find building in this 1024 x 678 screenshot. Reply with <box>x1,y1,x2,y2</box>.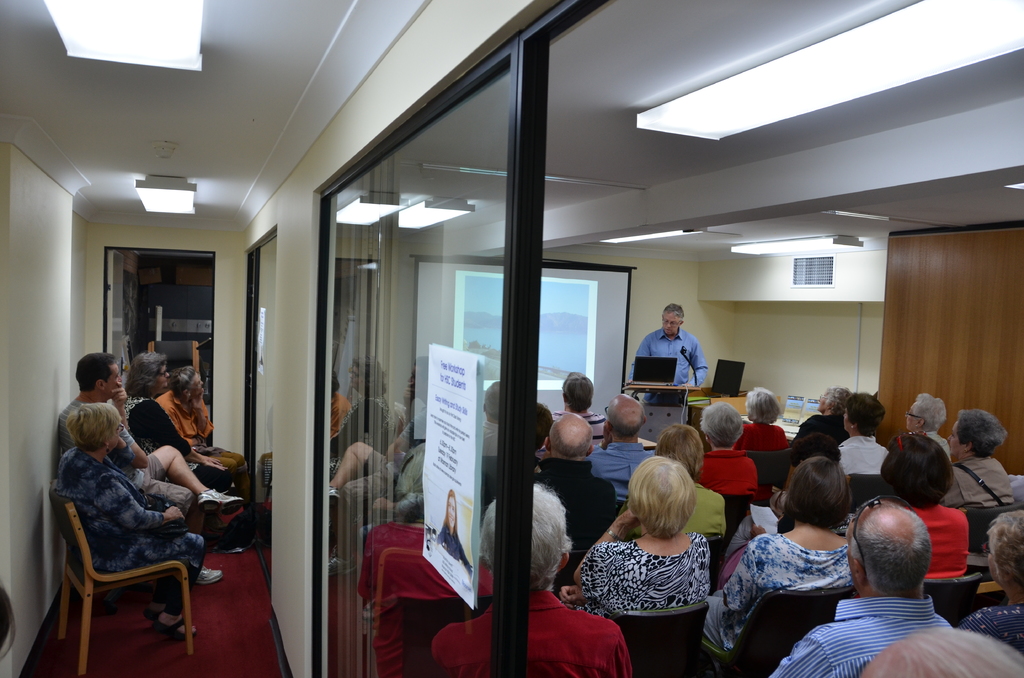
<box>0,0,1023,677</box>.
